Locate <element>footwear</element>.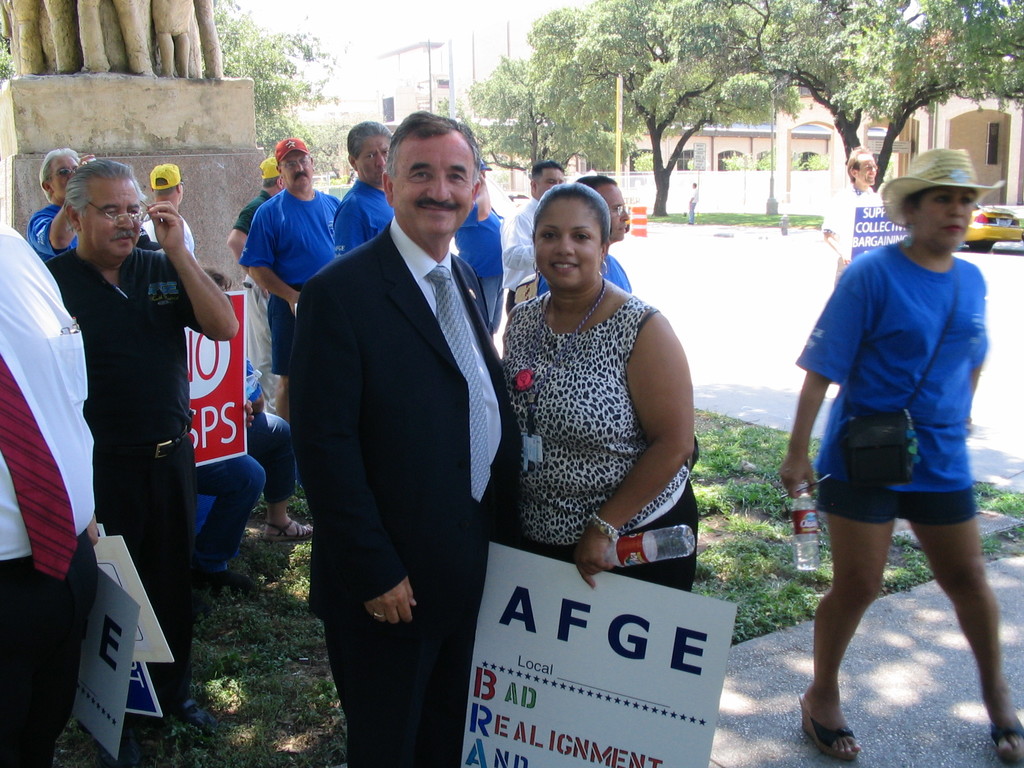
Bounding box: bbox(194, 568, 251, 596).
